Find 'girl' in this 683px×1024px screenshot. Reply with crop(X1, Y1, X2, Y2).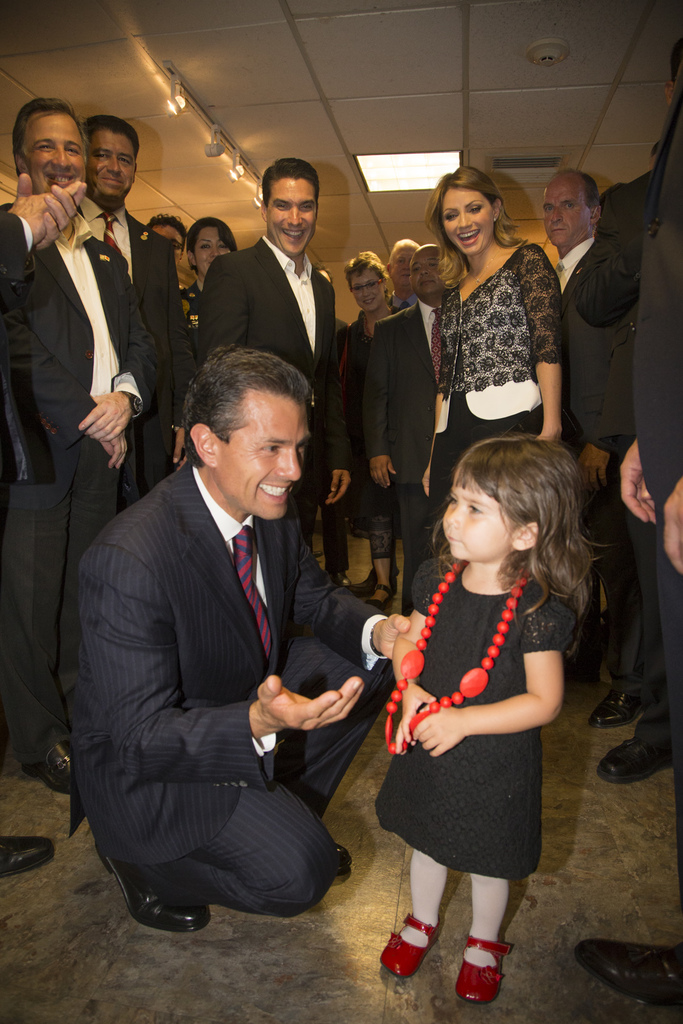
crop(421, 163, 561, 531).
